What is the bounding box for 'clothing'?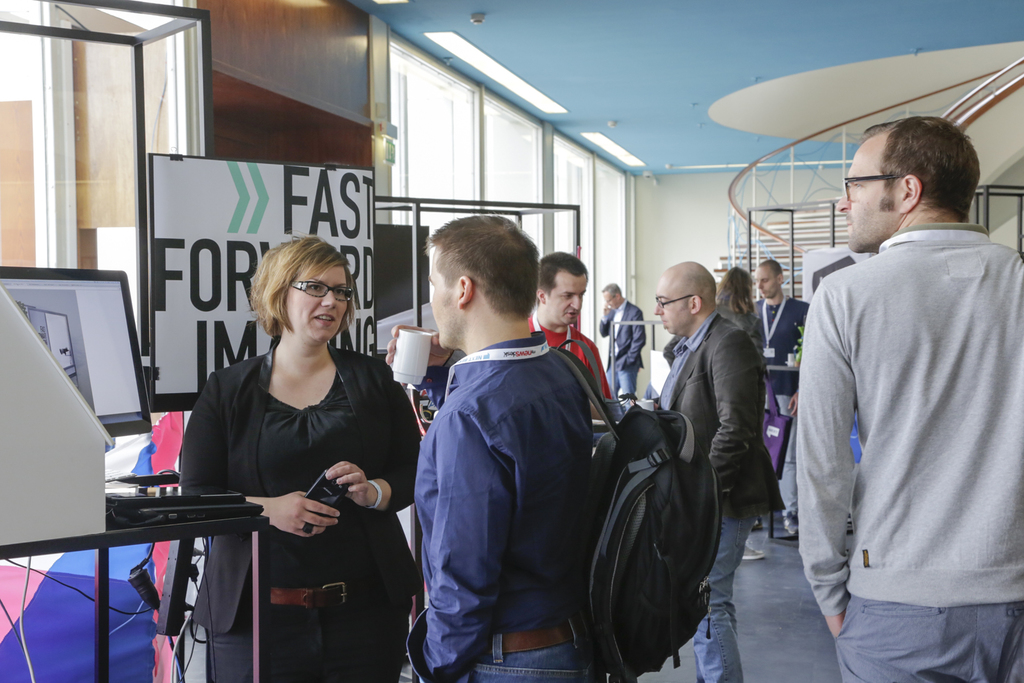
751 297 810 446.
